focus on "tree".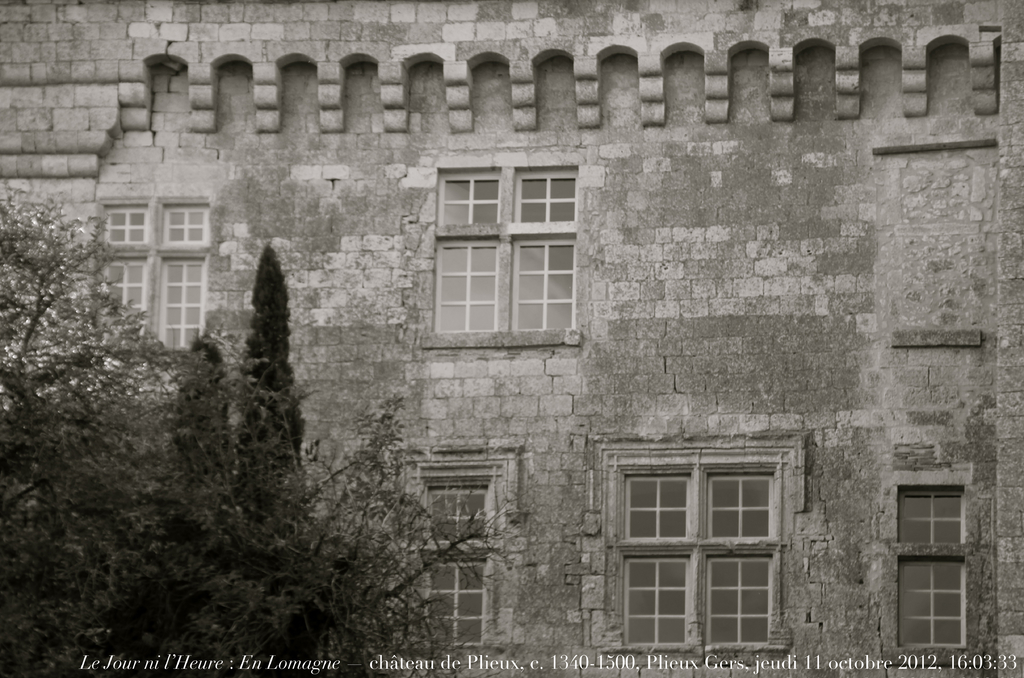
Focused at [left=229, top=242, right=308, bottom=534].
